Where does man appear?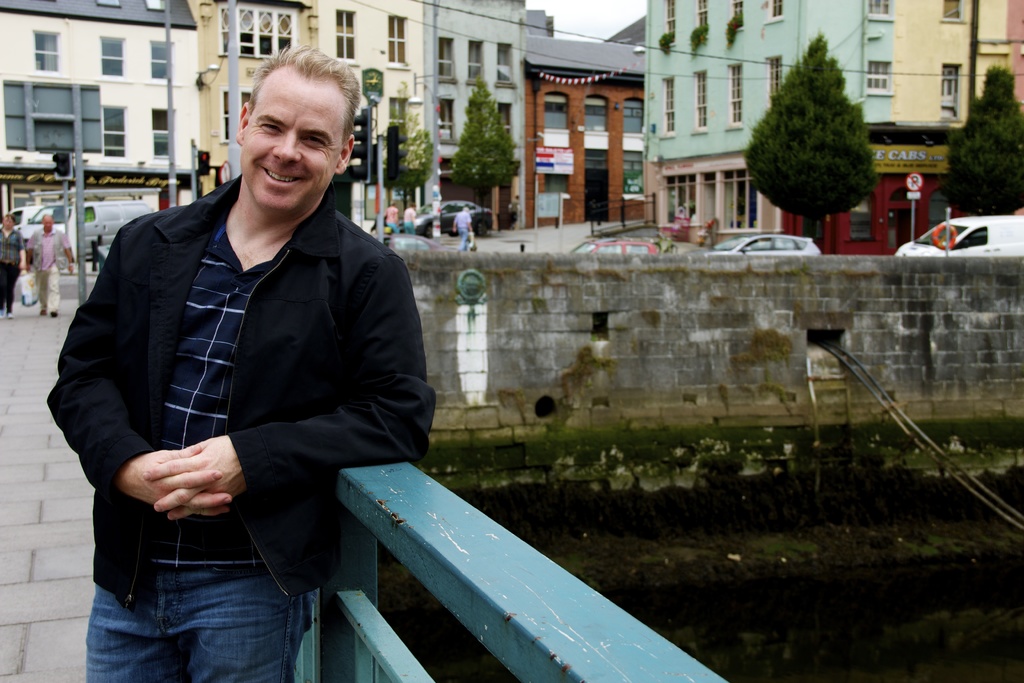
Appears at bbox=(451, 207, 476, 251).
